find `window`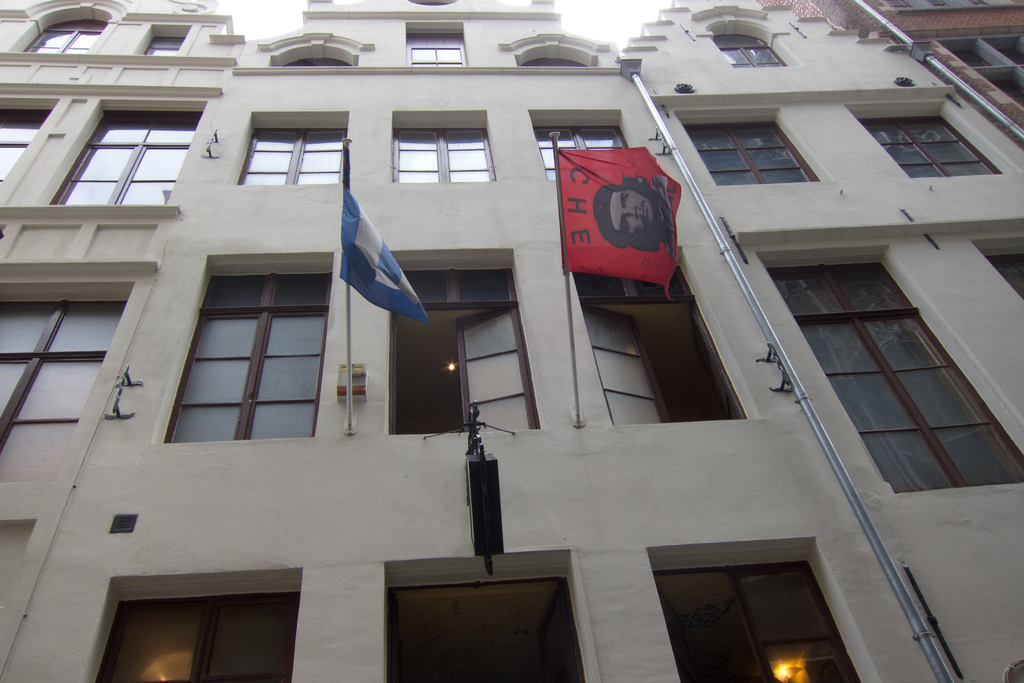
{"left": 655, "top": 563, "right": 861, "bottom": 682}
